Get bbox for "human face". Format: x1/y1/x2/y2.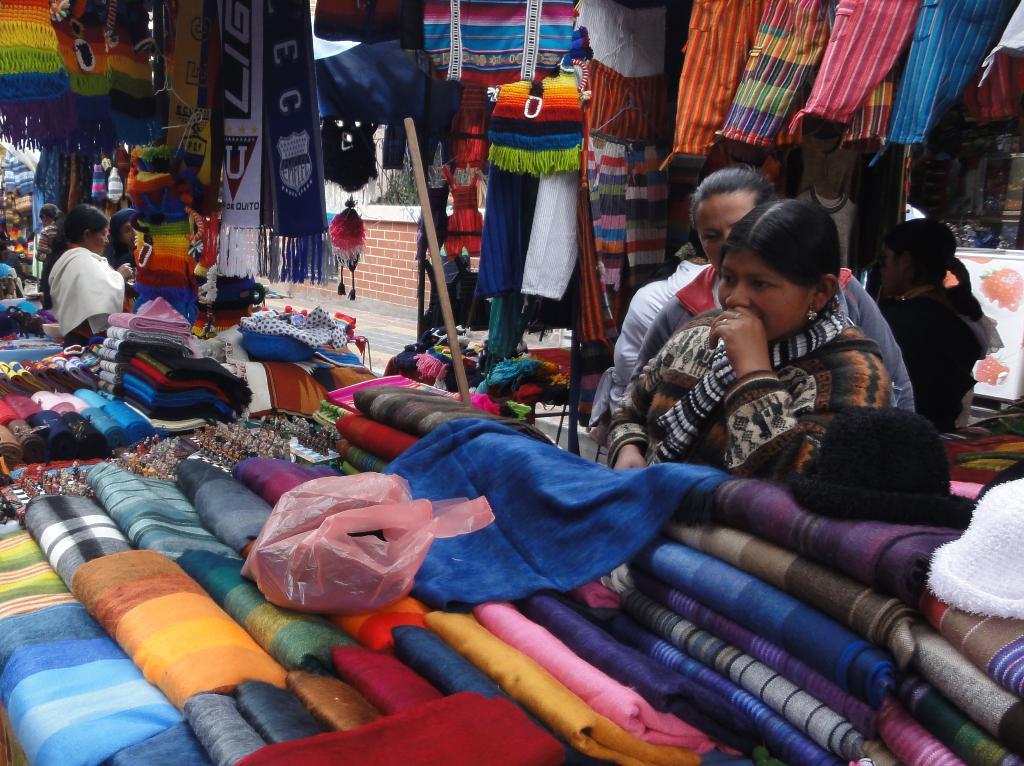
691/188/756/276.
